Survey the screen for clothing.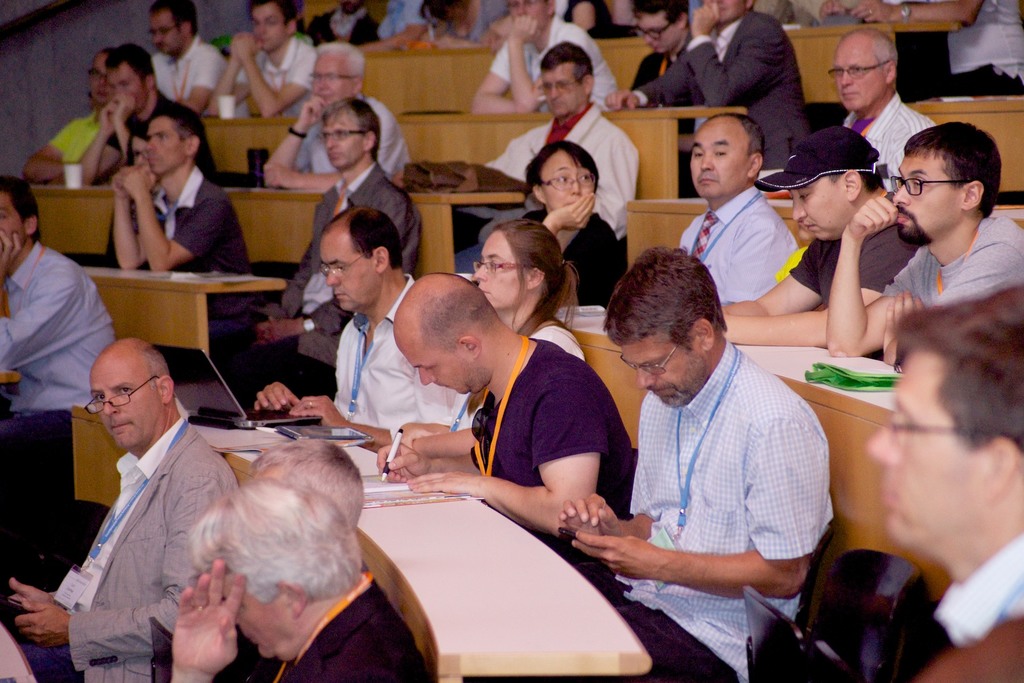
Survey found: [left=336, top=277, right=473, bottom=439].
